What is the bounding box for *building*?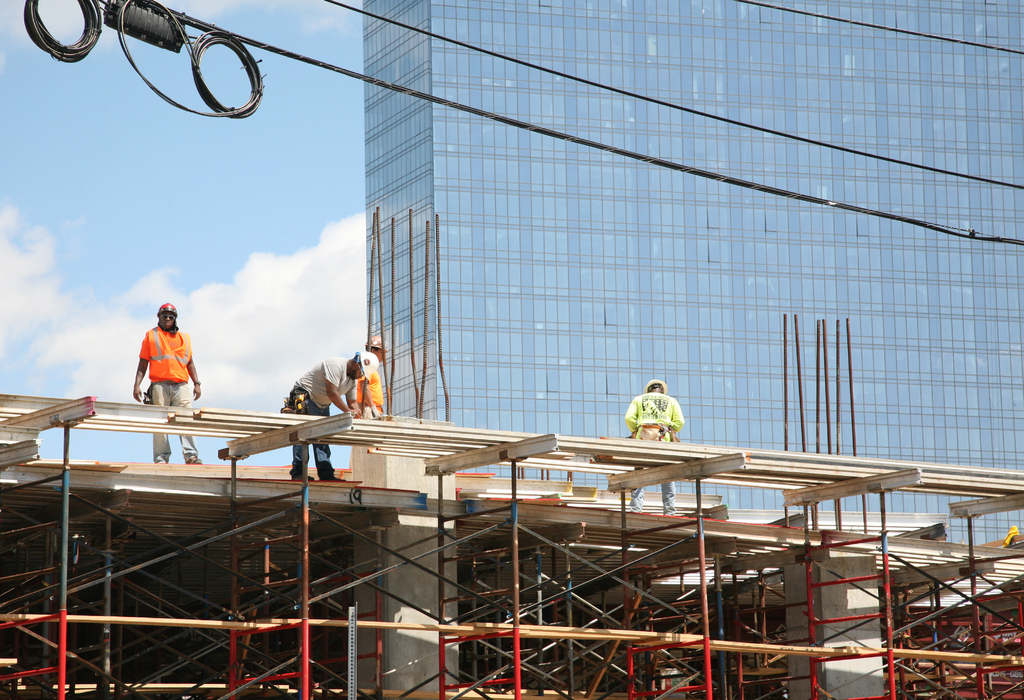
BBox(363, 0, 1023, 546).
